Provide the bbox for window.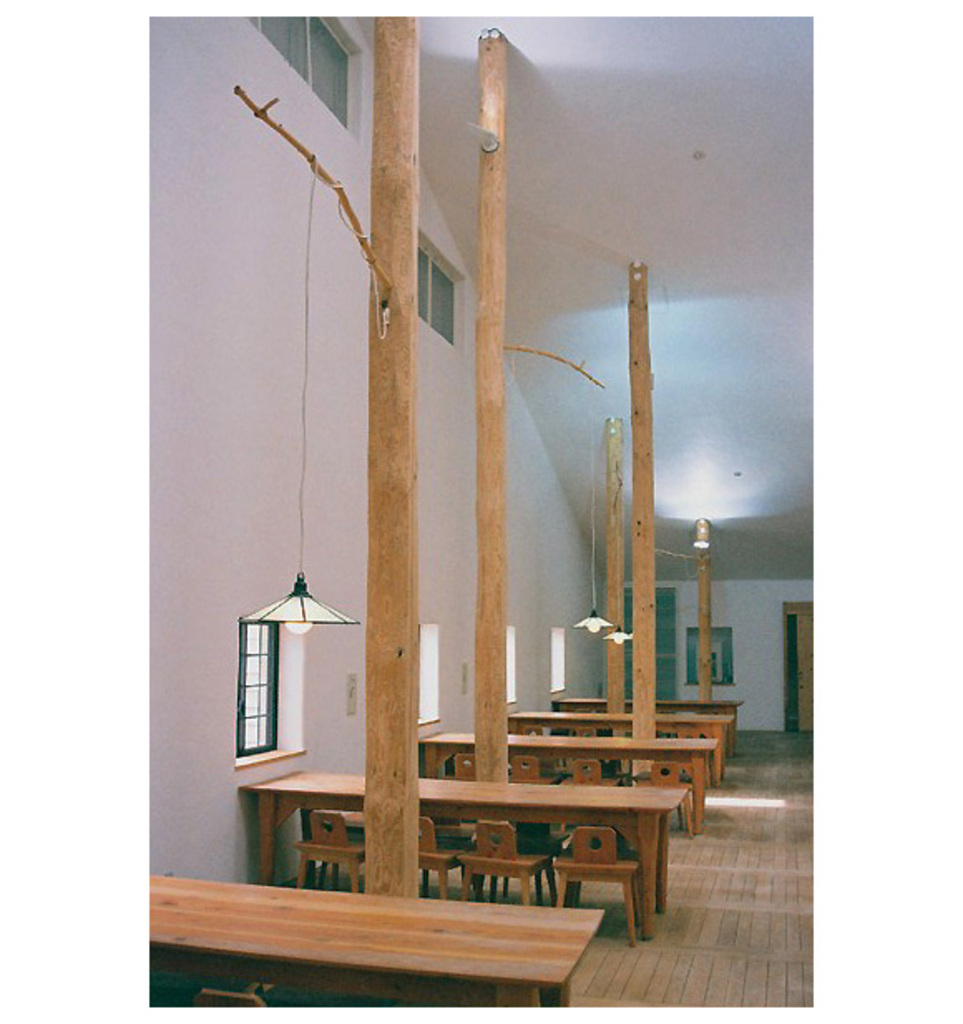
237/612/281/752.
